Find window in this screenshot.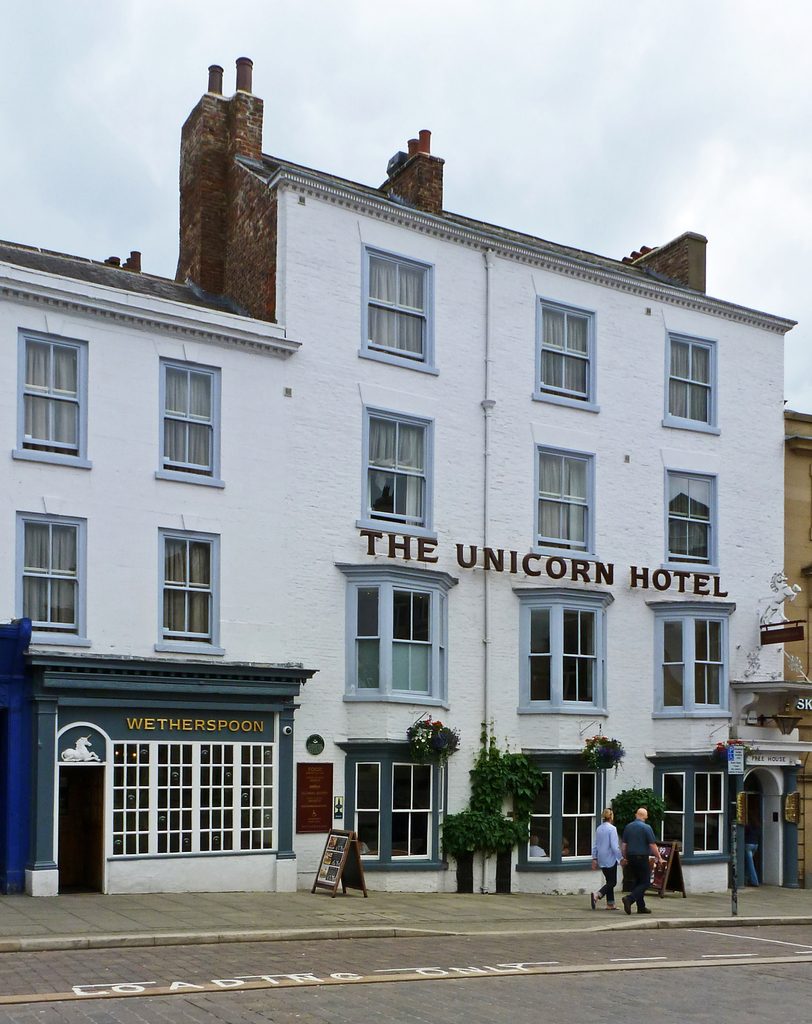
The bounding box for window is <box>359,246,439,373</box>.
